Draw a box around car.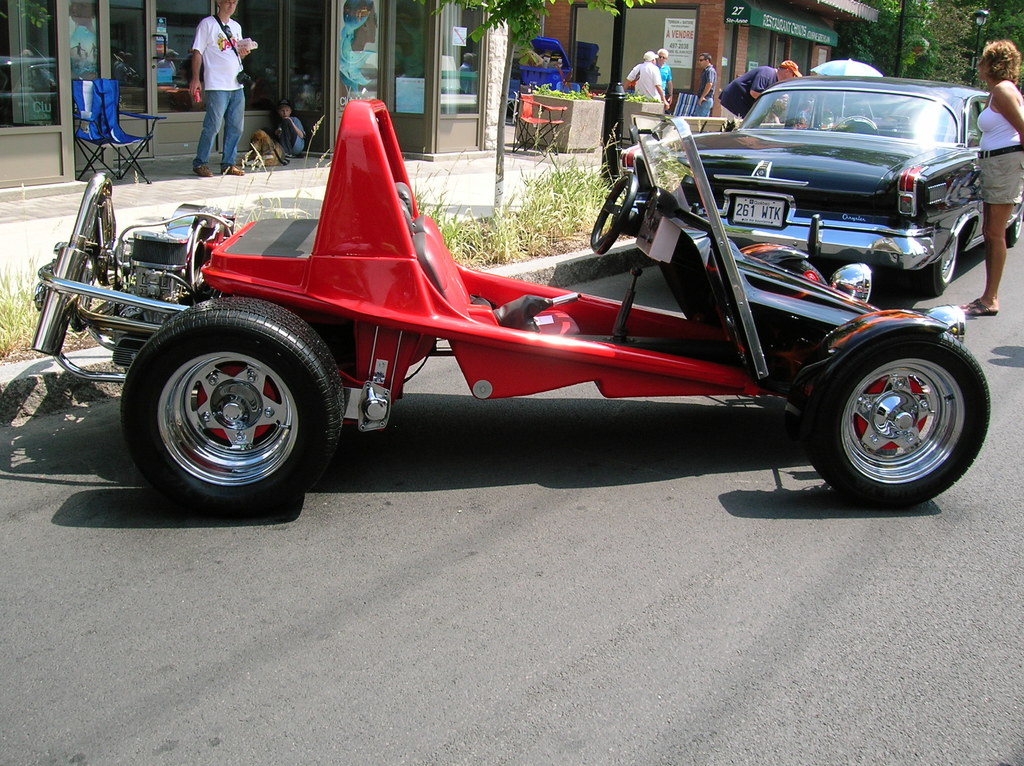
81 84 1020 516.
